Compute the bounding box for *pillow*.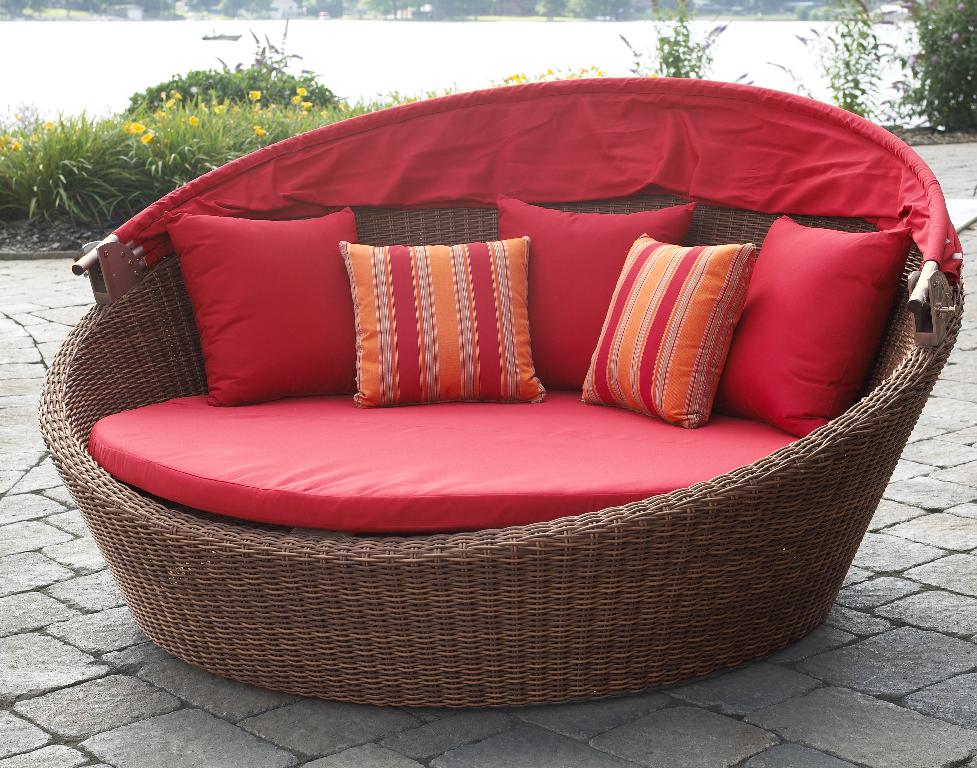
(496,199,694,400).
